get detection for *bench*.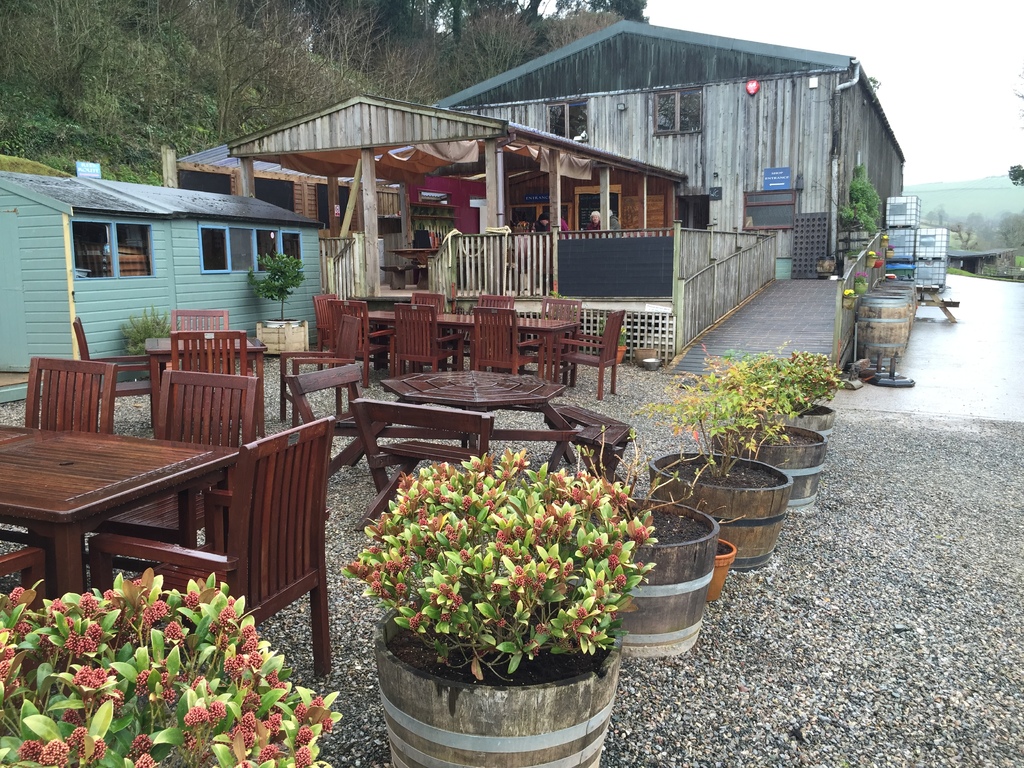
Detection: (355,307,583,387).
